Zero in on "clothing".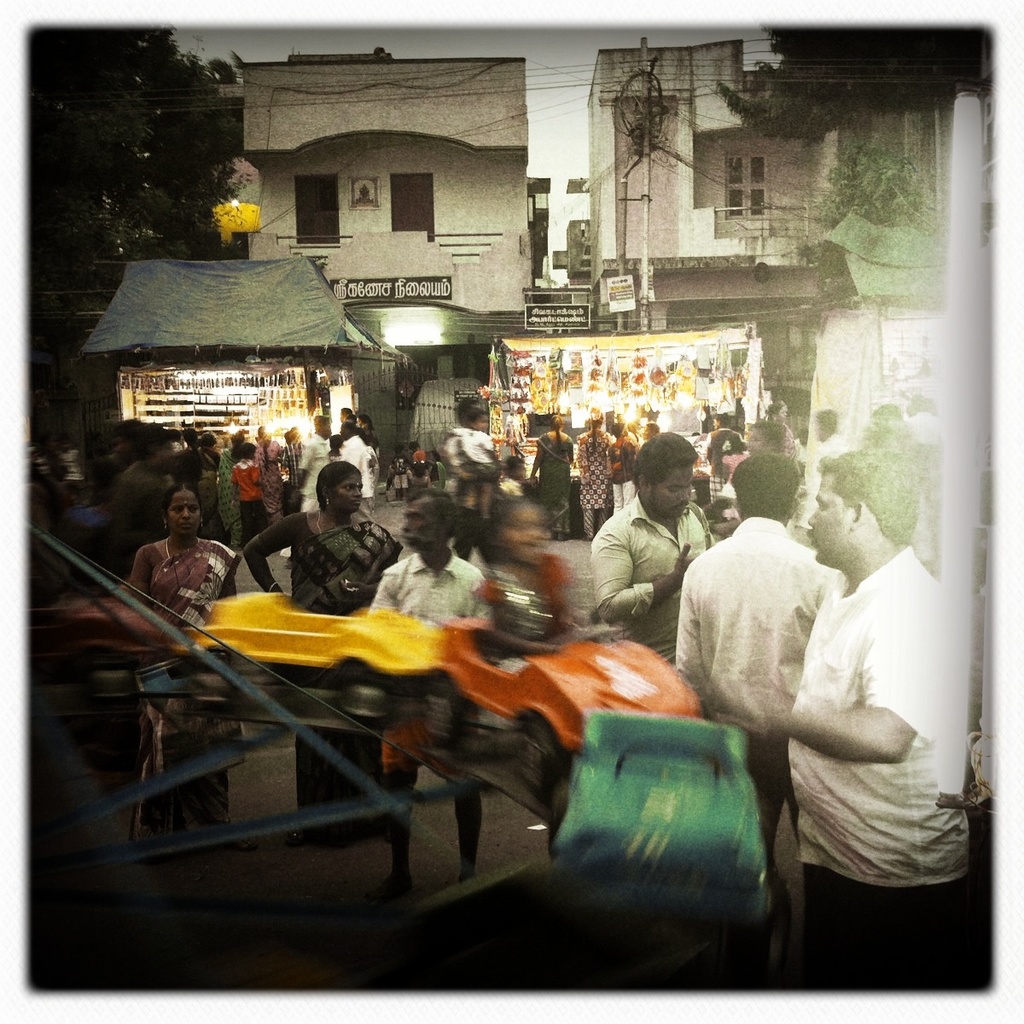
Zeroed in: <bbox>441, 422, 486, 527</bbox>.
